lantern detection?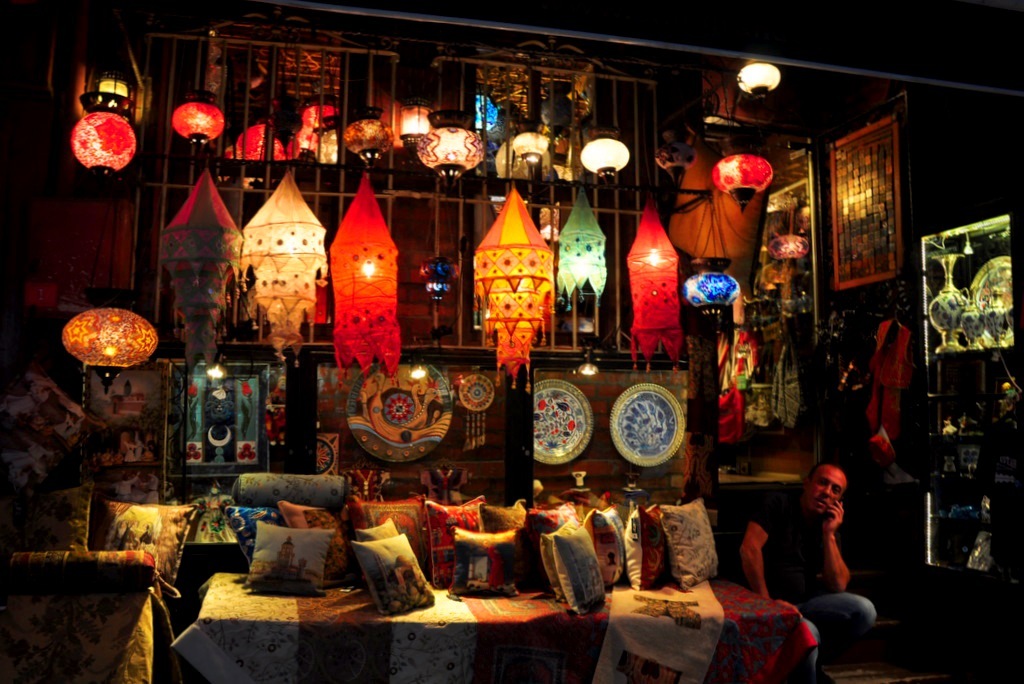
[left=738, top=65, right=778, bottom=97]
